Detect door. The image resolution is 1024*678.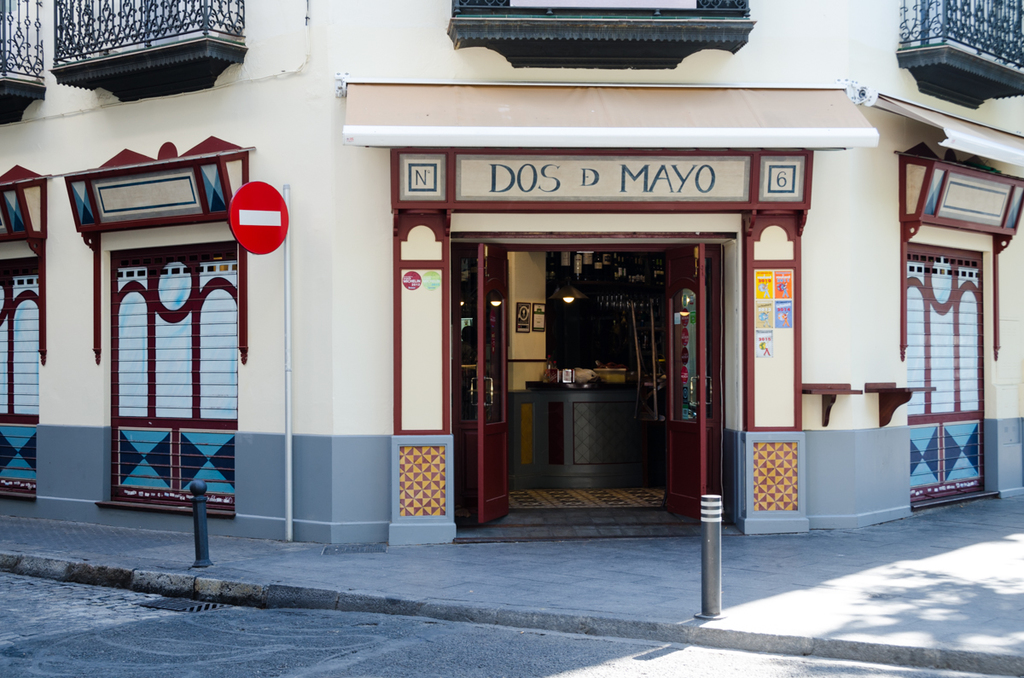
bbox=[661, 239, 707, 518].
